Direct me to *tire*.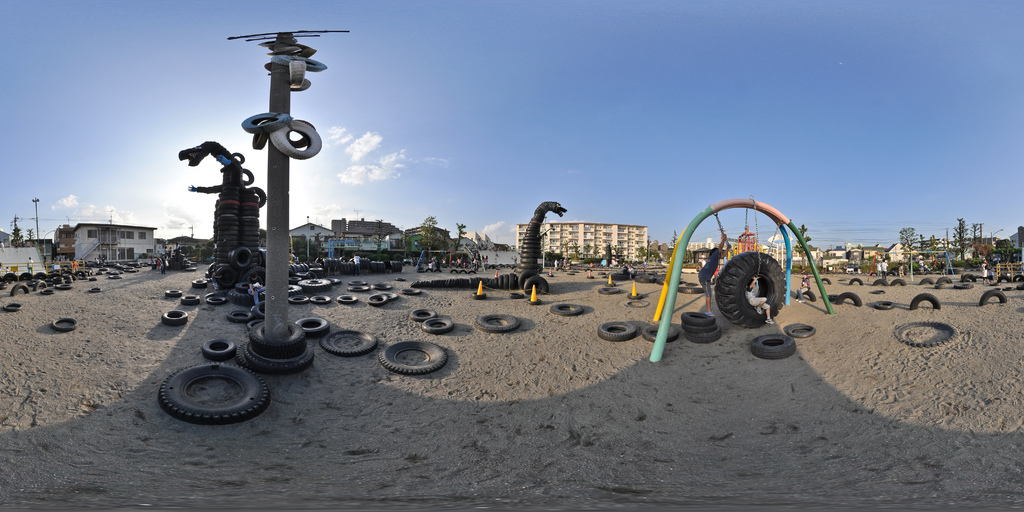
Direction: bbox=(326, 275, 341, 289).
